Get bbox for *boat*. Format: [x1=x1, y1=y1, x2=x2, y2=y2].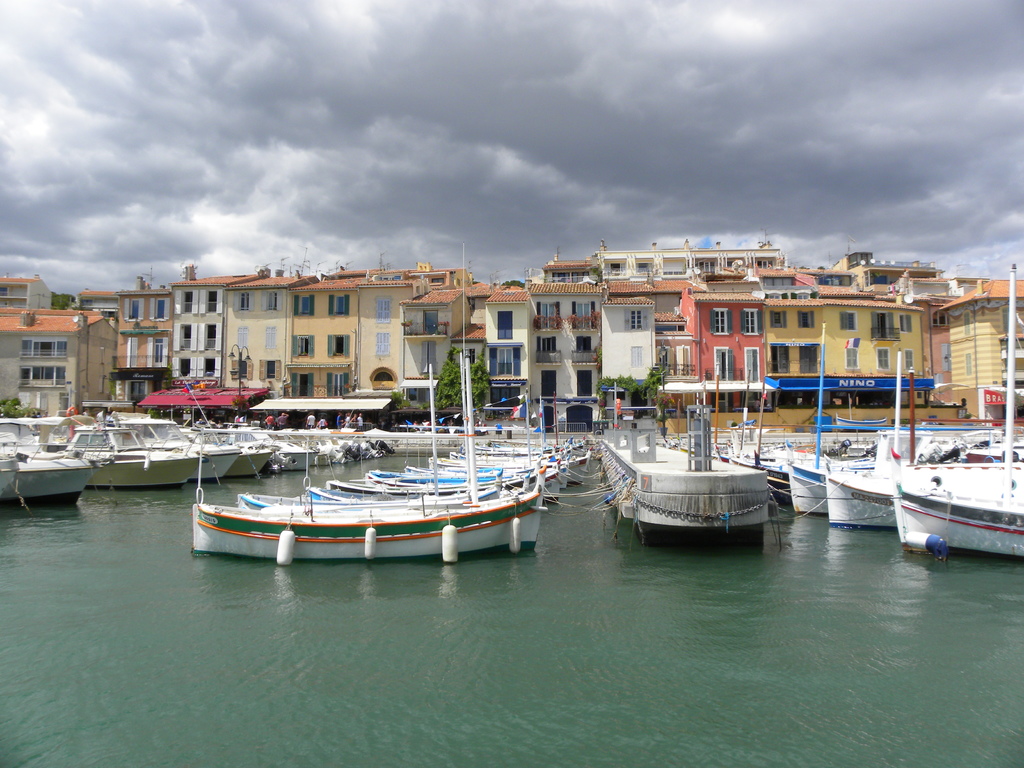
[x1=0, y1=420, x2=111, y2=513].
